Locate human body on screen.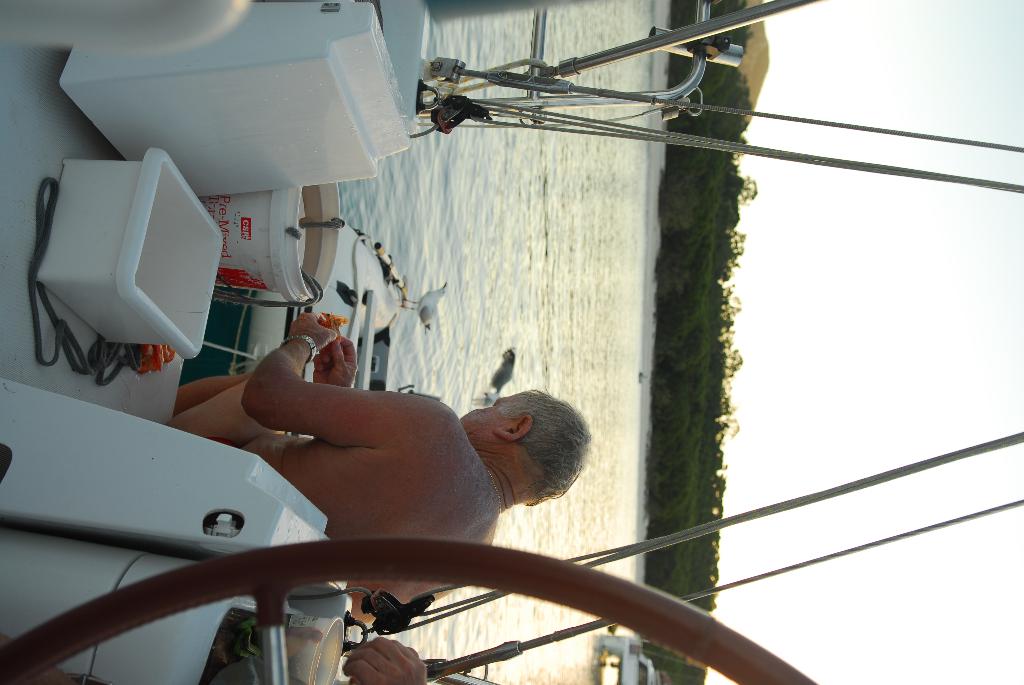
On screen at {"x1": 169, "y1": 311, "x2": 591, "y2": 625}.
